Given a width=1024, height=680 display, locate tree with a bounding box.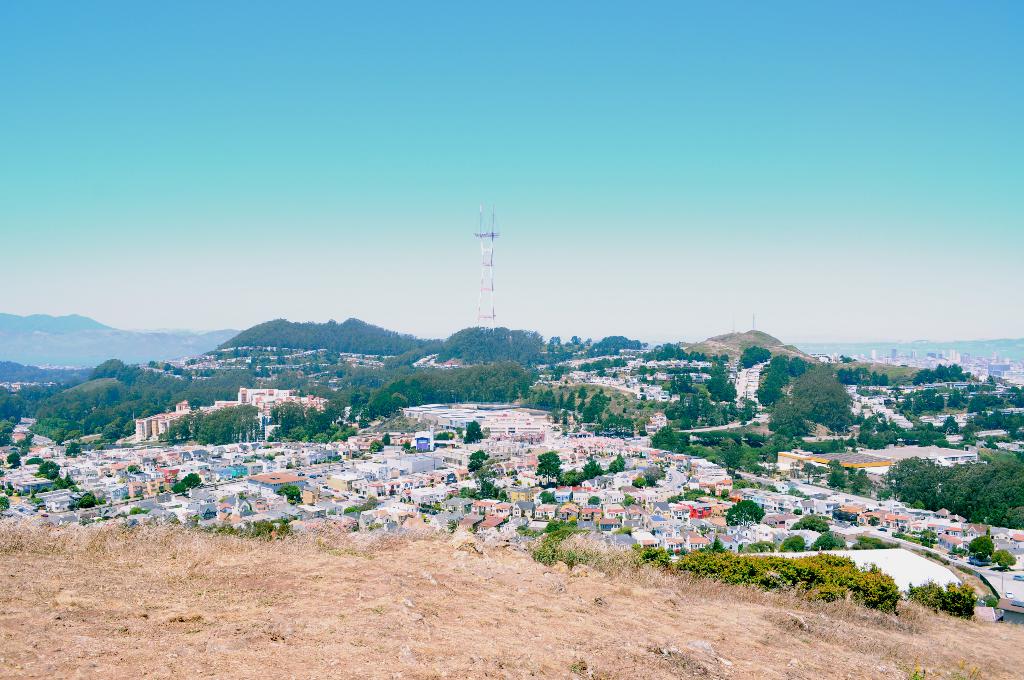
Located: <bbox>274, 485, 300, 501</bbox>.
